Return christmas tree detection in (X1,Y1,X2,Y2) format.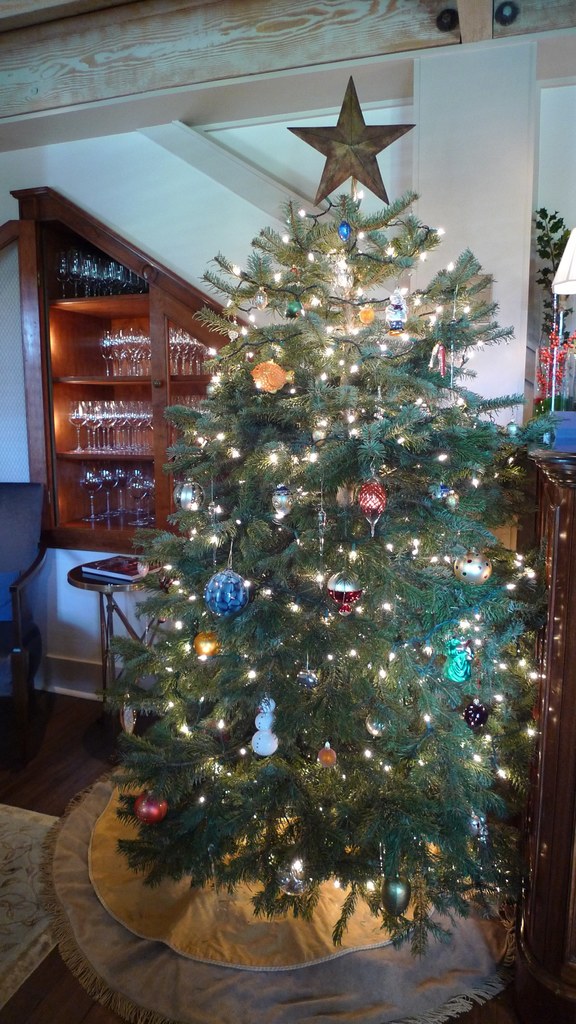
(109,60,561,957).
